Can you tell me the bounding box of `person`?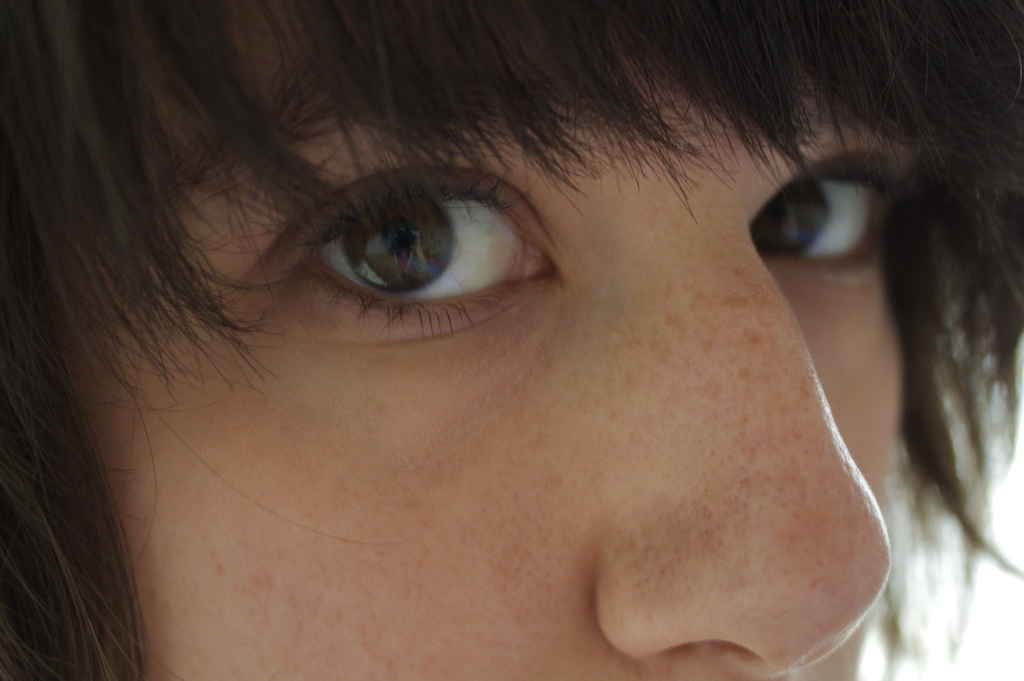
l=0, t=0, r=1023, b=680.
